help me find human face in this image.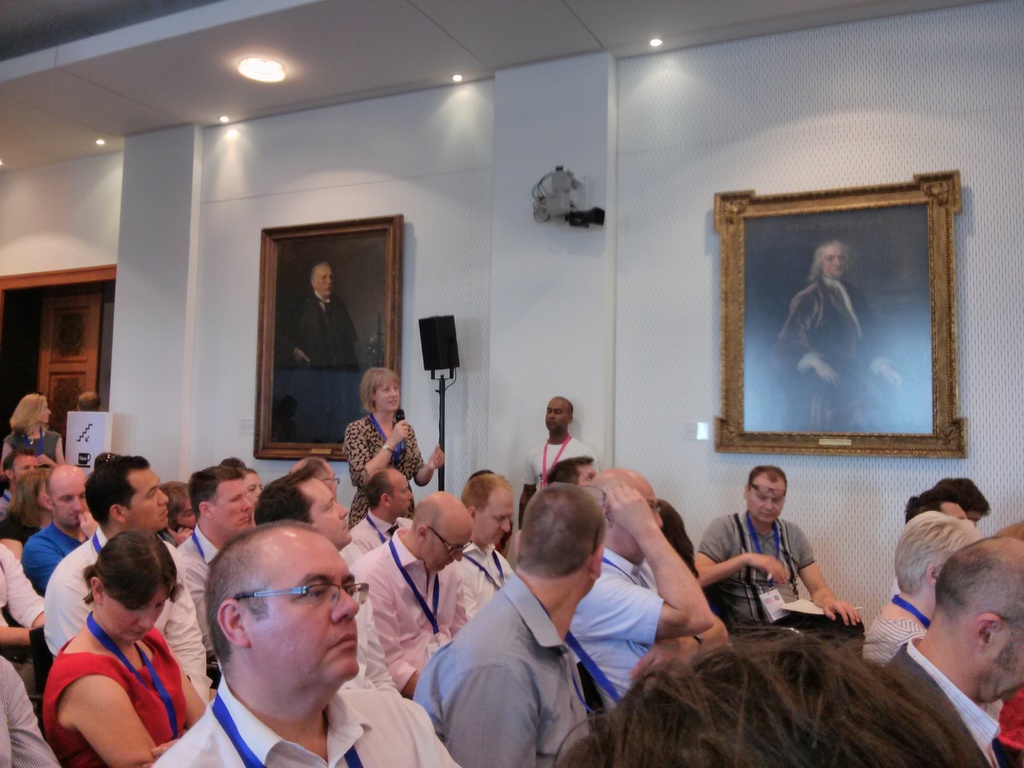
Found it: [297, 470, 355, 552].
